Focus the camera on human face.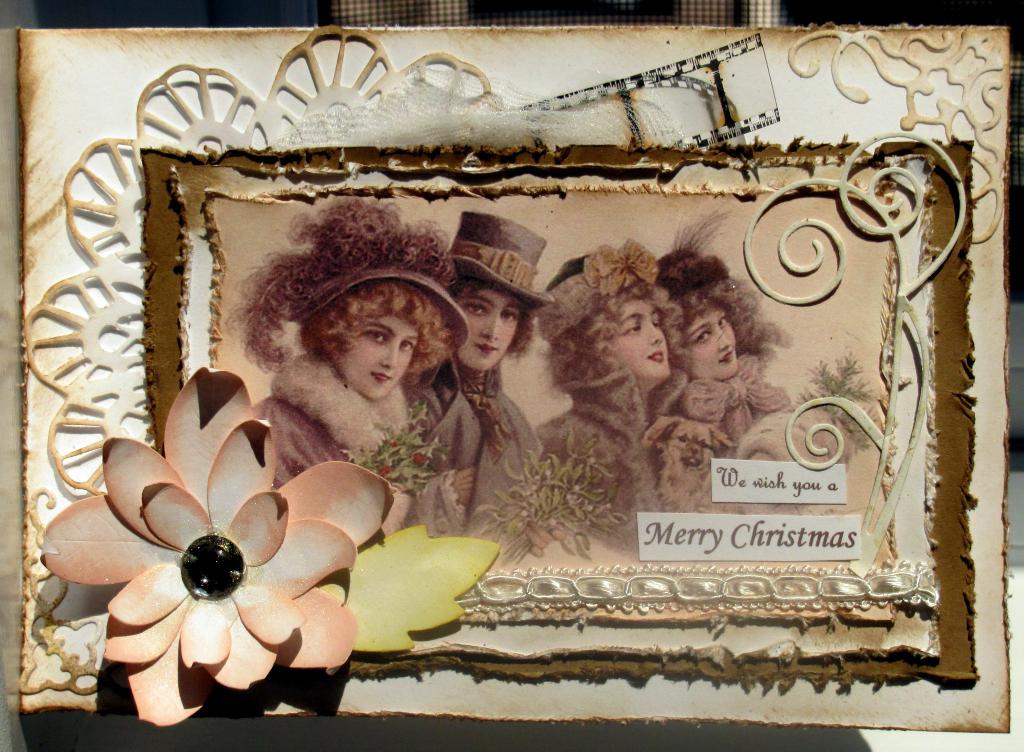
Focus region: box(337, 317, 420, 399).
